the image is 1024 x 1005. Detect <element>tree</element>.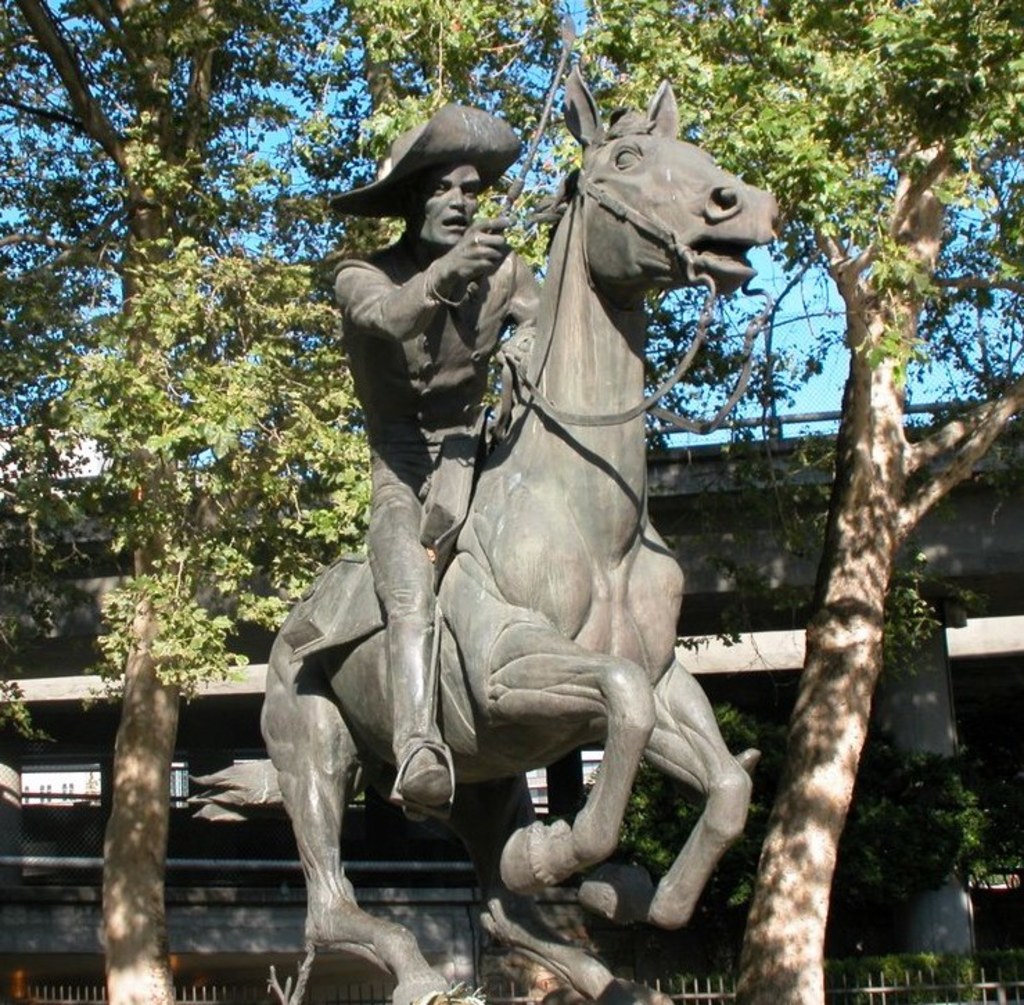
Detection: 224, 0, 650, 370.
